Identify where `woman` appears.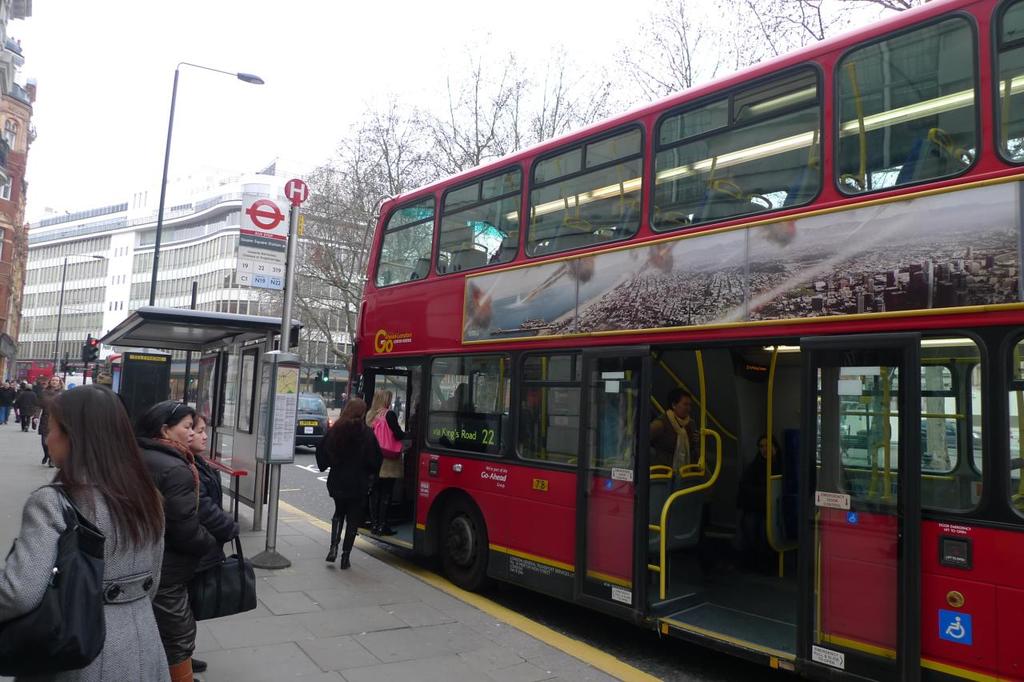
Appears at x1=740, y1=435, x2=789, y2=573.
